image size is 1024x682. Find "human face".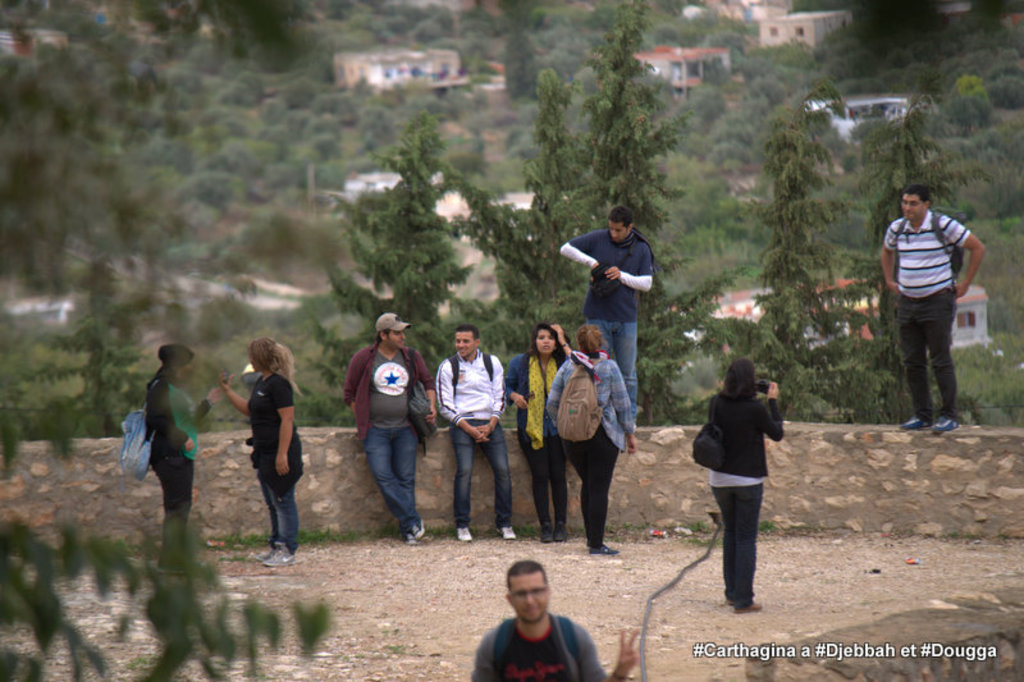
389/330/404/345.
